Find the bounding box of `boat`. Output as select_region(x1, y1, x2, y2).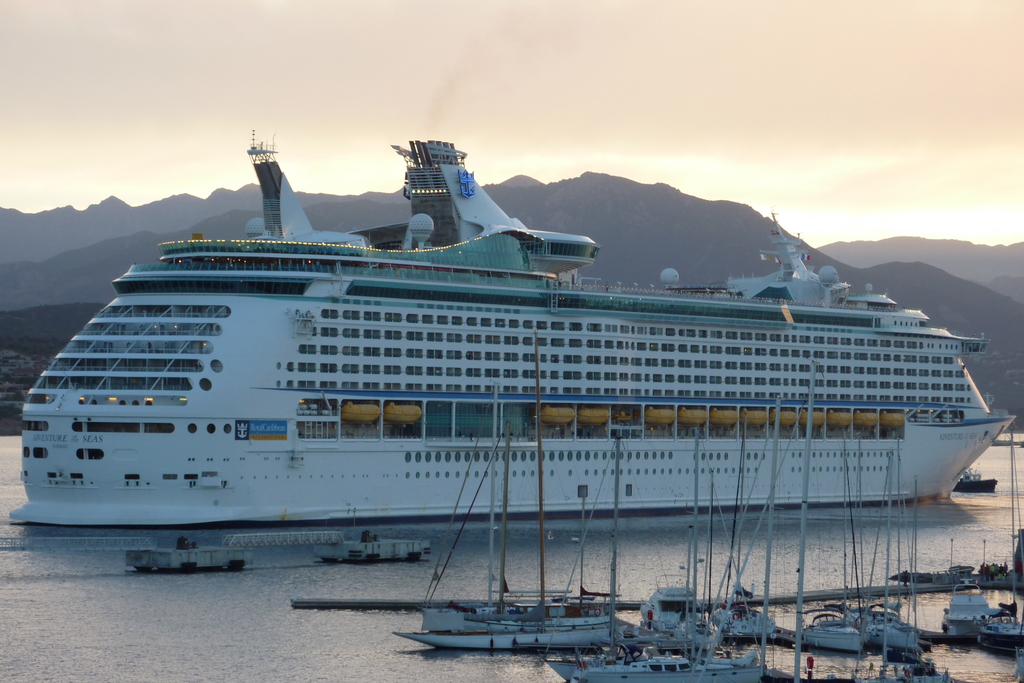
select_region(68, 120, 1023, 584).
